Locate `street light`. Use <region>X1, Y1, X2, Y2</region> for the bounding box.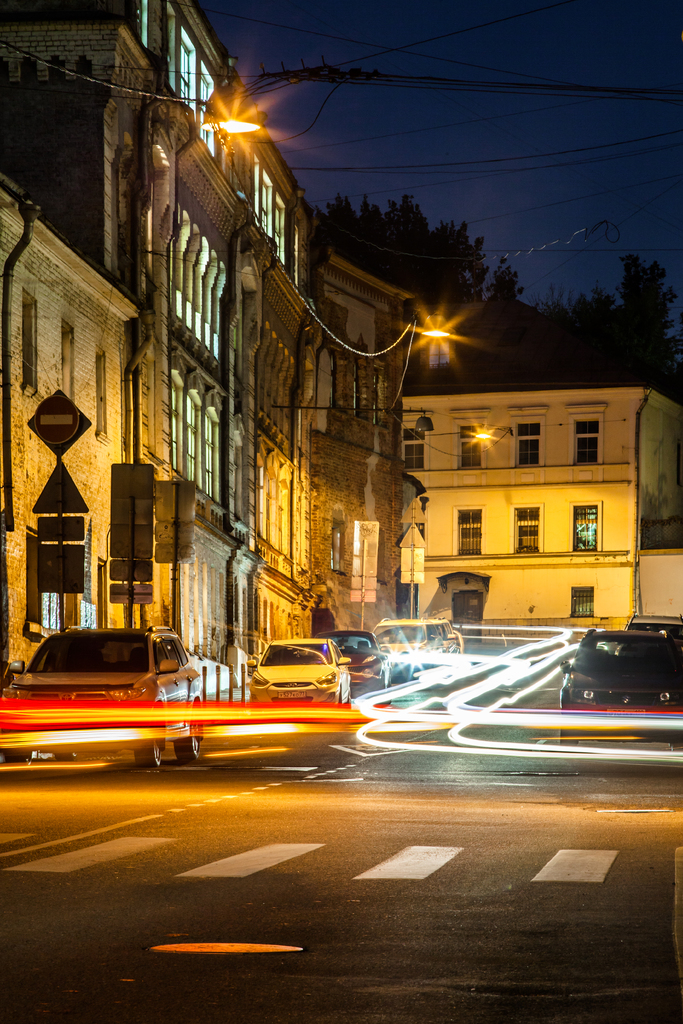
<region>400, 426, 498, 445</region>.
